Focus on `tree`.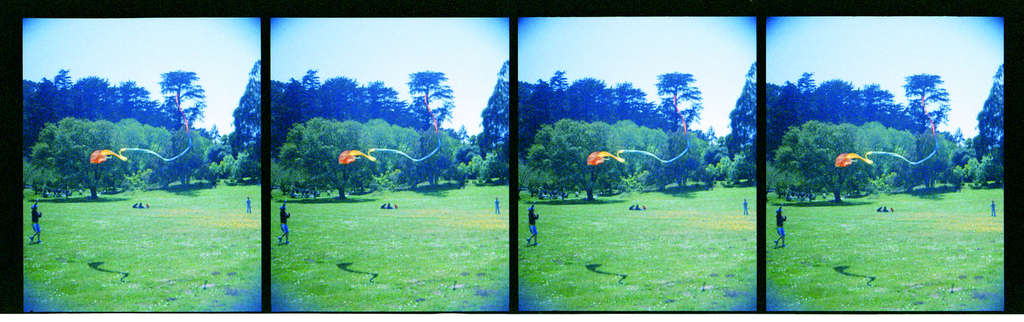
Focused at crop(781, 118, 868, 202).
